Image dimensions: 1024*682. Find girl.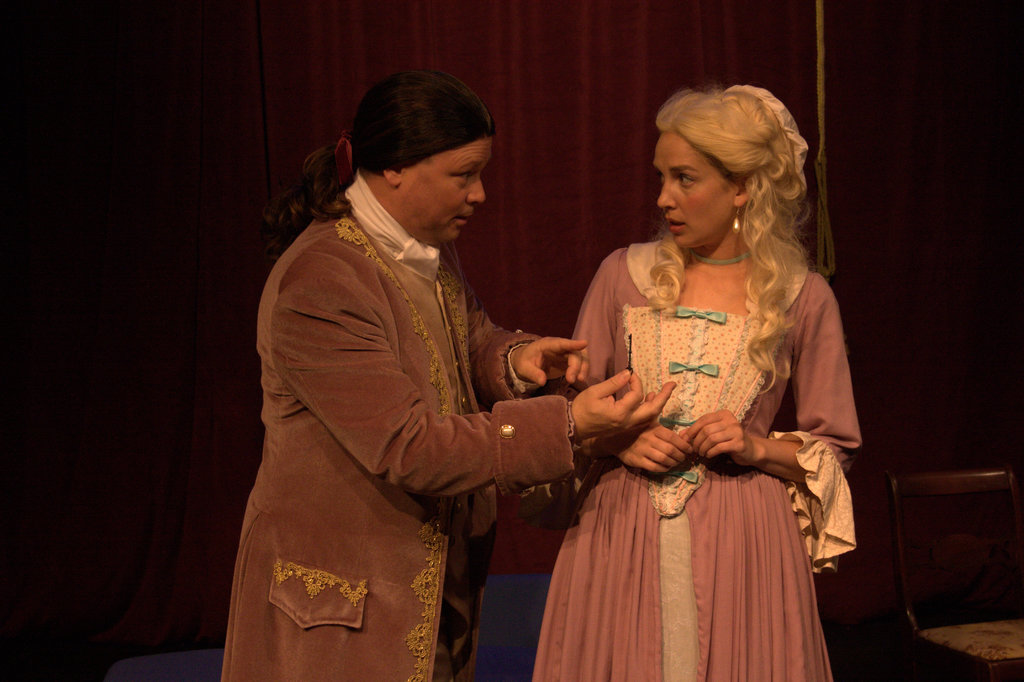
532 77 861 681.
